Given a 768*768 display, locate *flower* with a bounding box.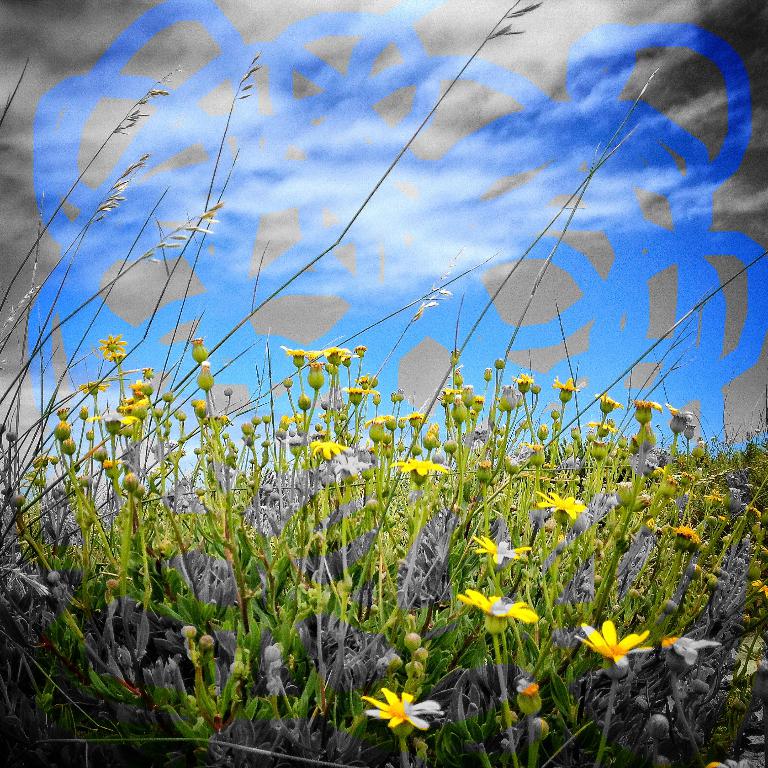
Located: <bbox>282, 343, 307, 358</bbox>.
